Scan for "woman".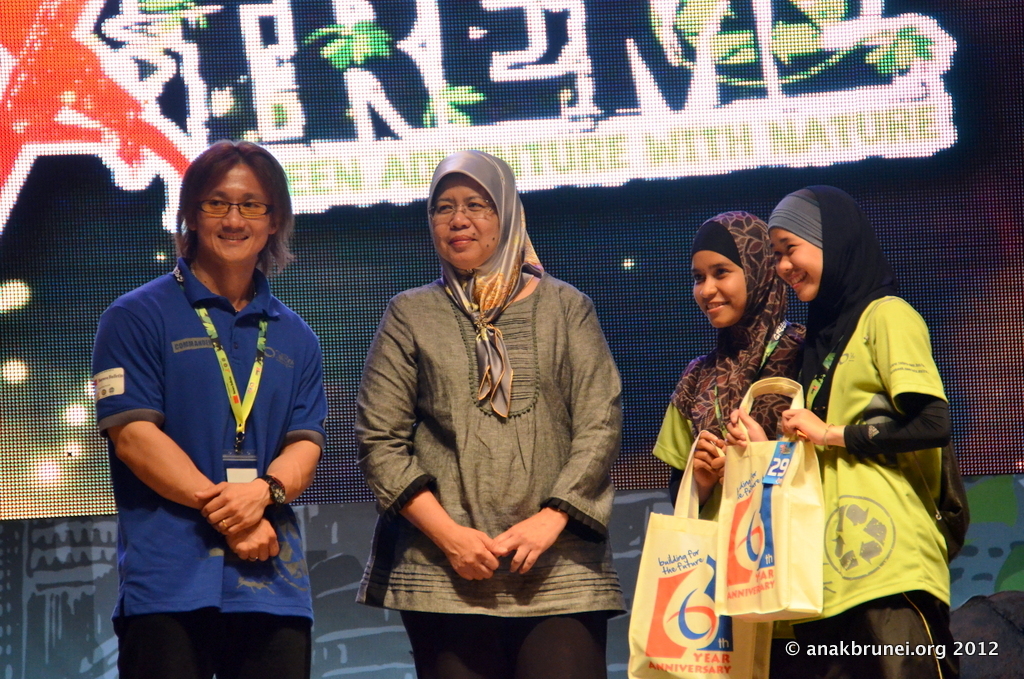
Scan result: x1=355 y1=145 x2=623 y2=668.
